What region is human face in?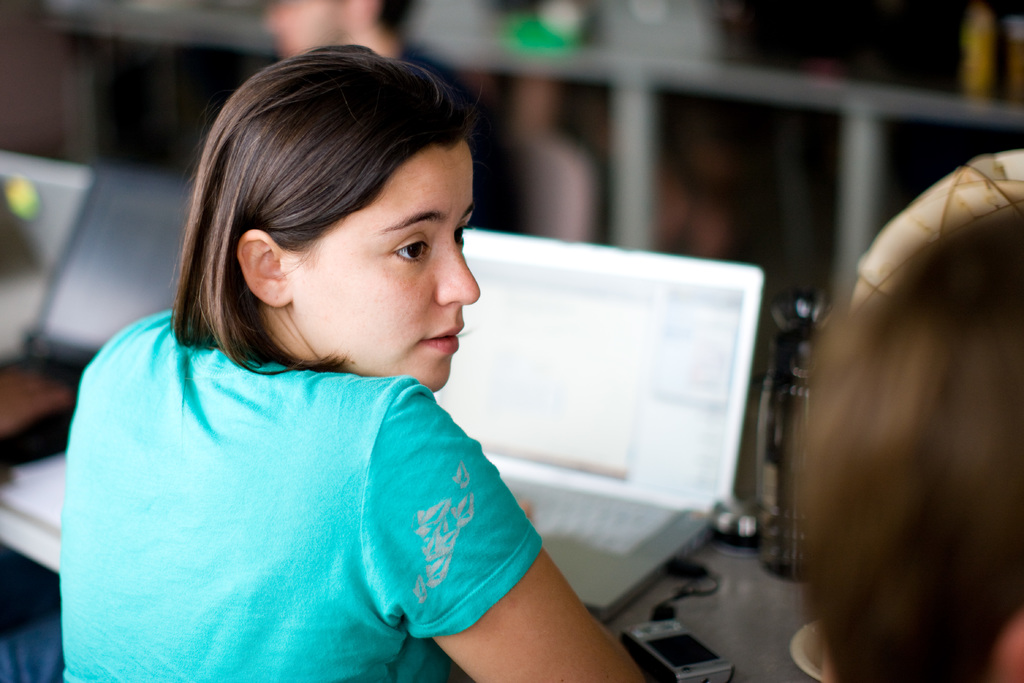
(left=274, top=137, right=488, bottom=391).
